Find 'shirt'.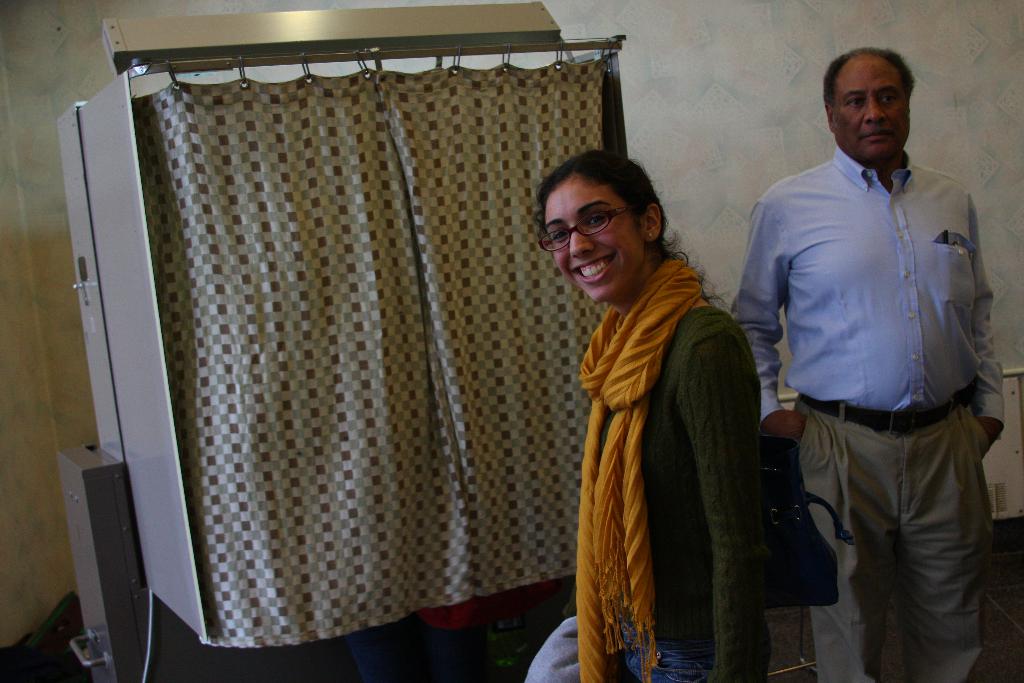
[724, 142, 1005, 428].
